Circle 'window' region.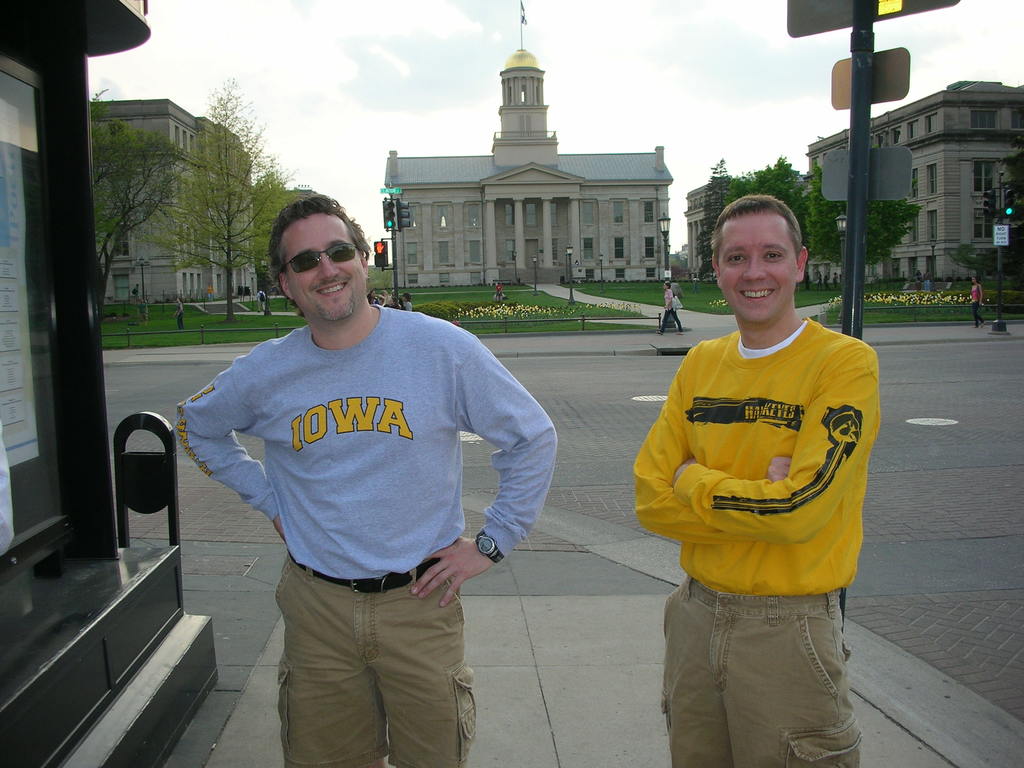
Region: BBox(99, 118, 132, 175).
